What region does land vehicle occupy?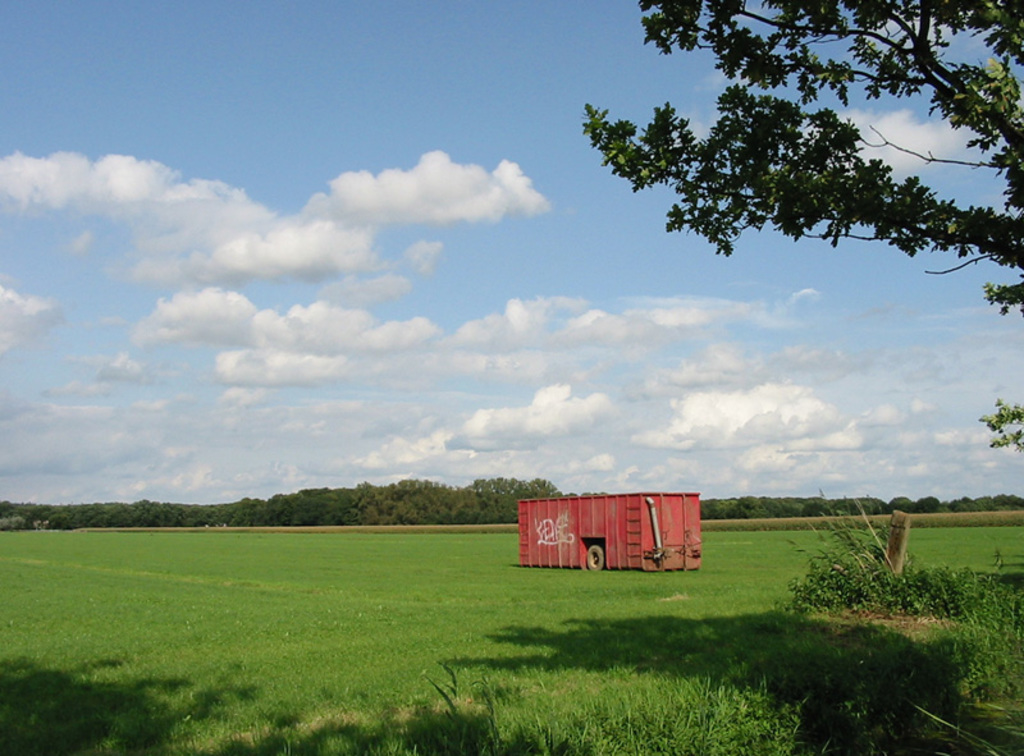
BBox(512, 489, 700, 579).
